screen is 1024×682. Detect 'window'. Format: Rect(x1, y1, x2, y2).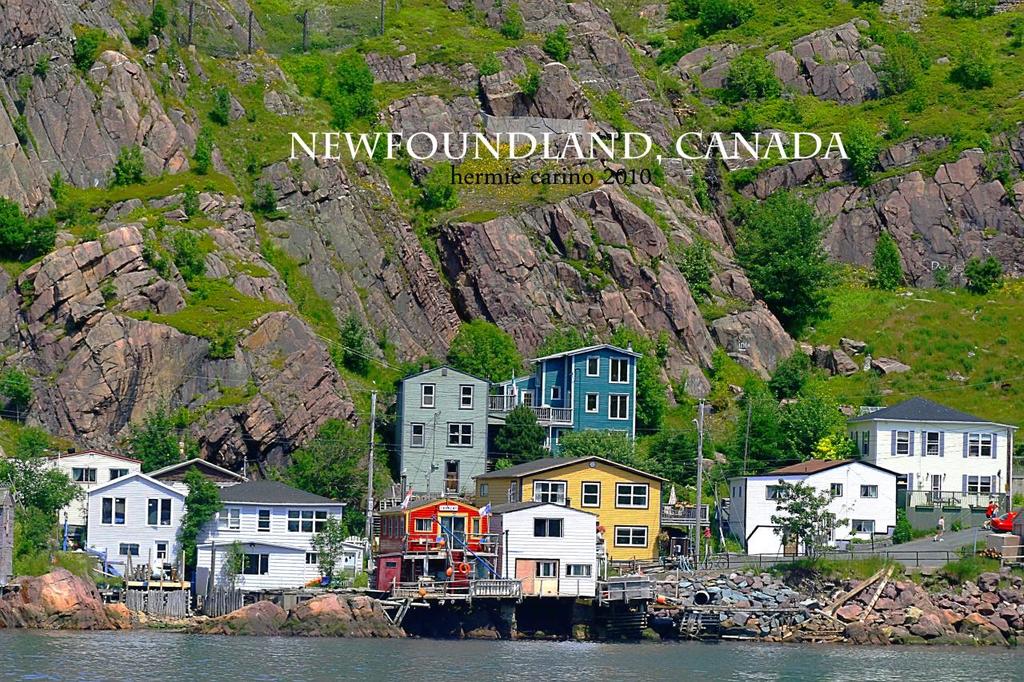
Rect(259, 509, 271, 528).
